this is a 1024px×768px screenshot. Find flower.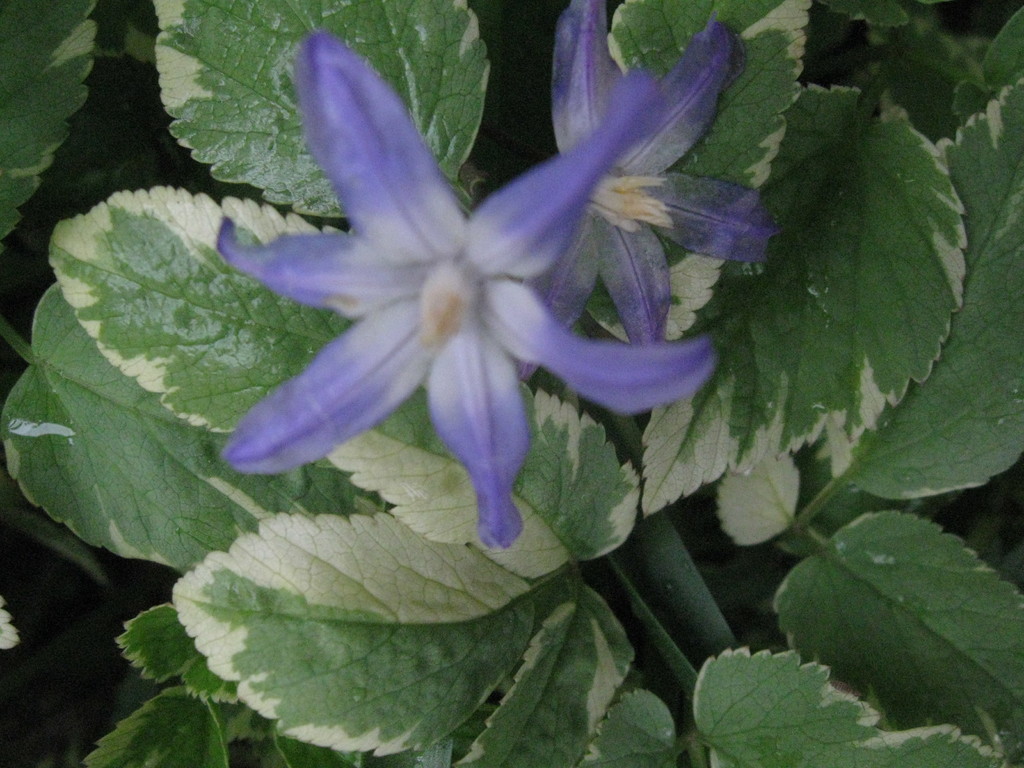
Bounding box: BBox(508, 0, 783, 380).
